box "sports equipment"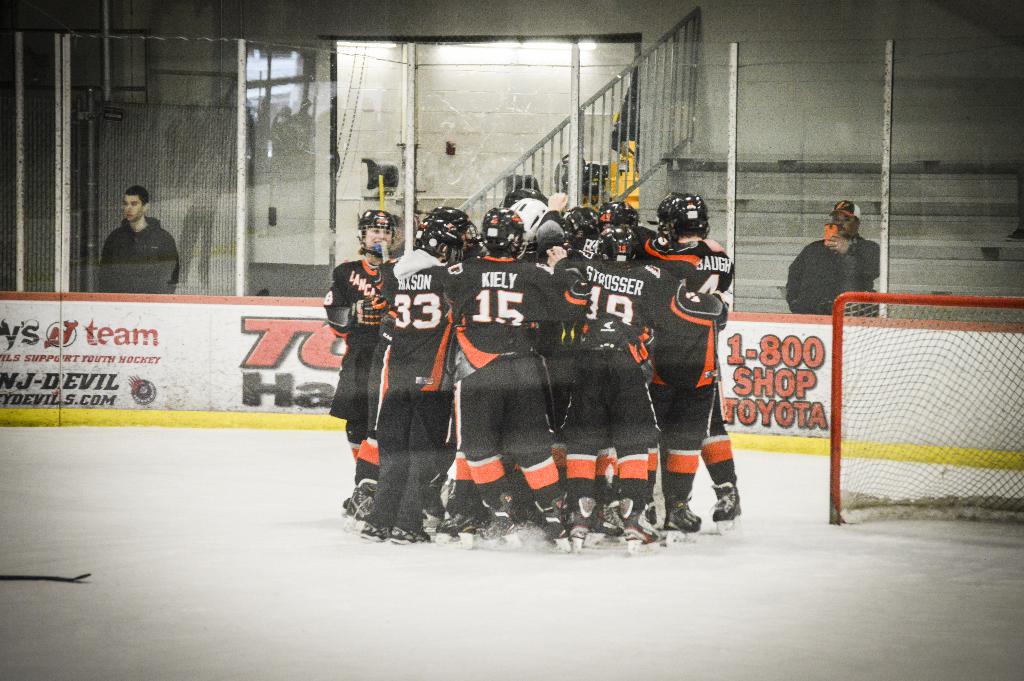
bbox=[709, 477, 740, 536]
